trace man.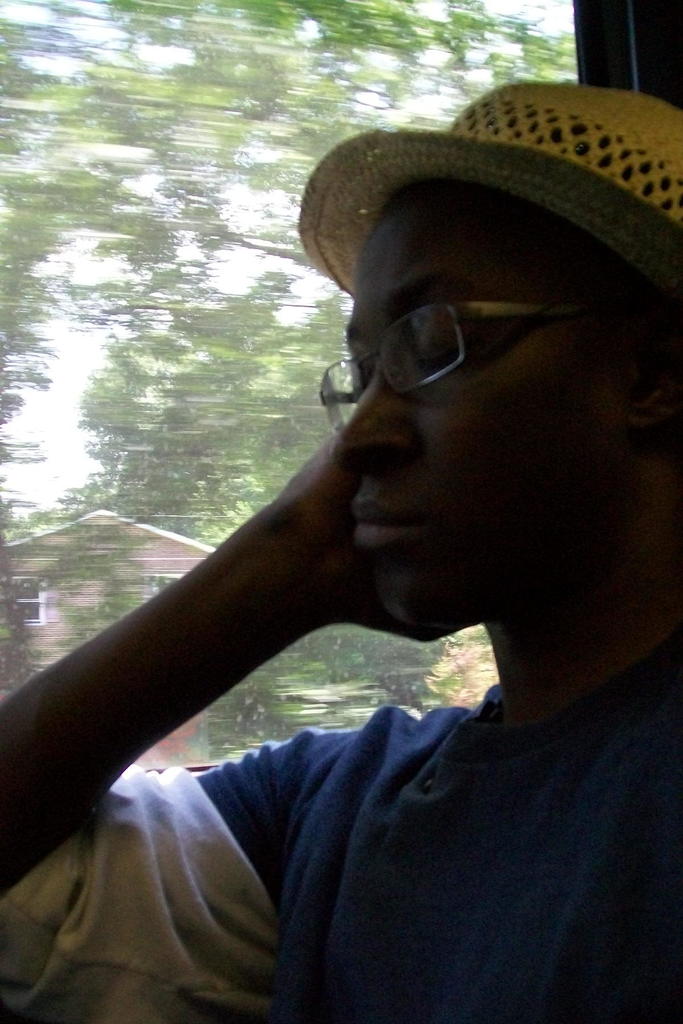
Traced to 0:76:682:1023.
